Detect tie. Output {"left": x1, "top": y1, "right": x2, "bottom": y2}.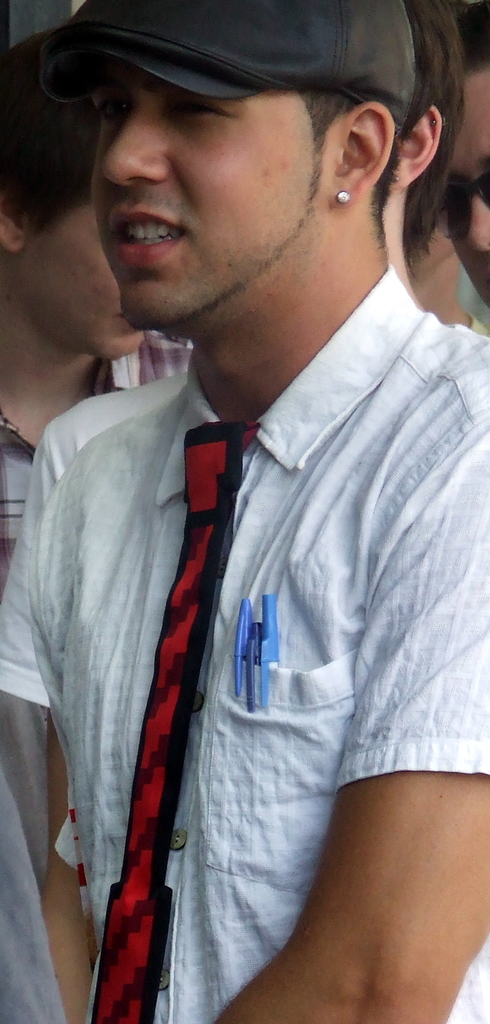
{"left": 90, "top": 422, "right": 263, "bottom": 1023}.
